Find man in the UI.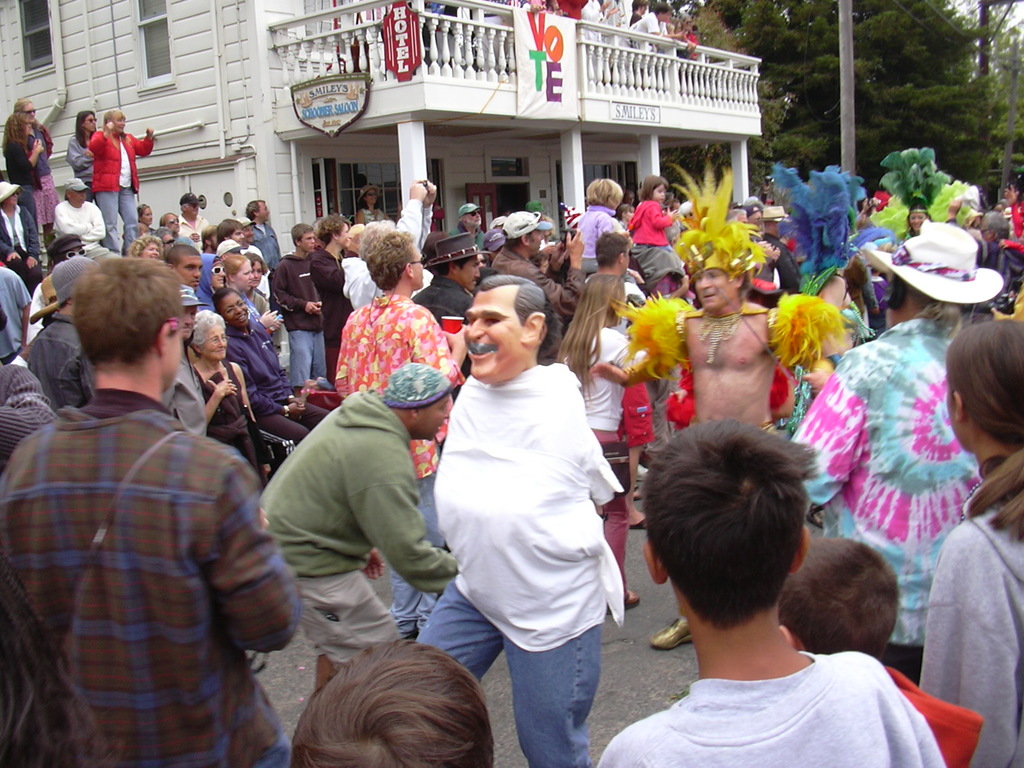
UI element at (732,198,813,296).
